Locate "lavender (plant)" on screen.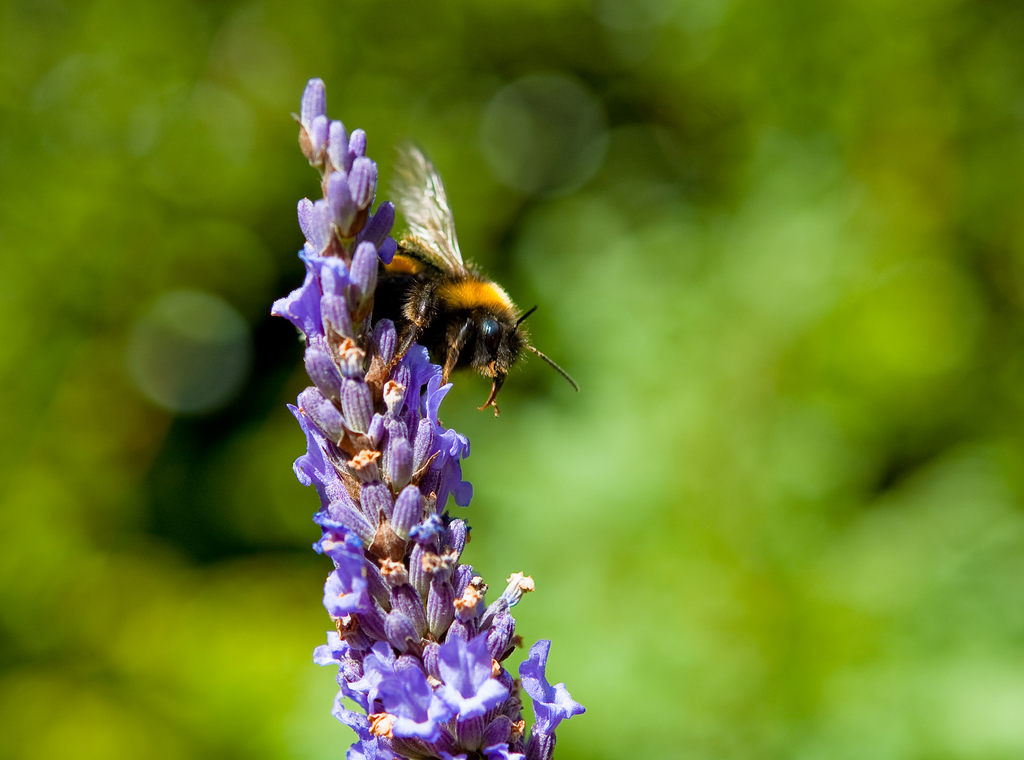
On screen at select_region(264, 72, 586, 759).
